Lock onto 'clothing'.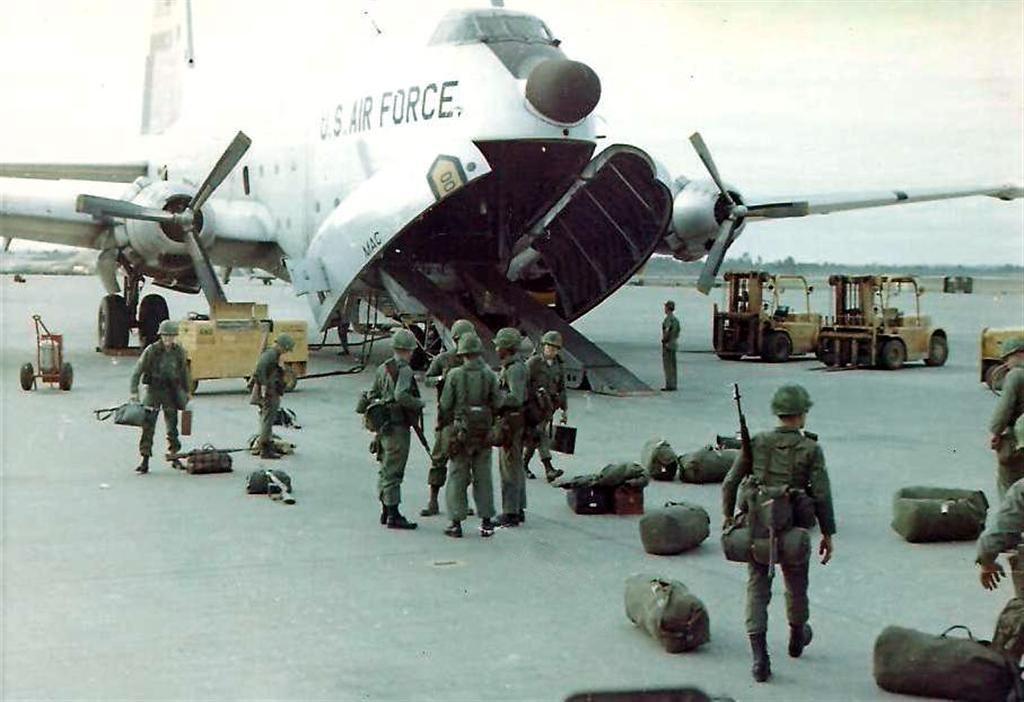
Locked: (517, 354, 566, 461).
